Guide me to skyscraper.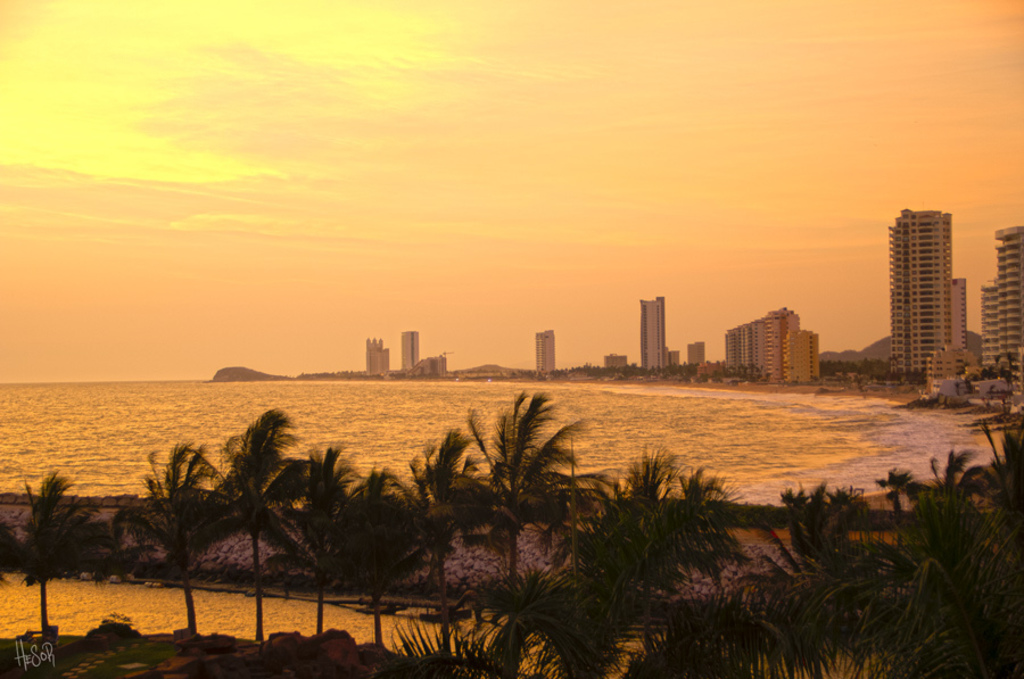
Guidance: region(529, 324, 553, 387).
